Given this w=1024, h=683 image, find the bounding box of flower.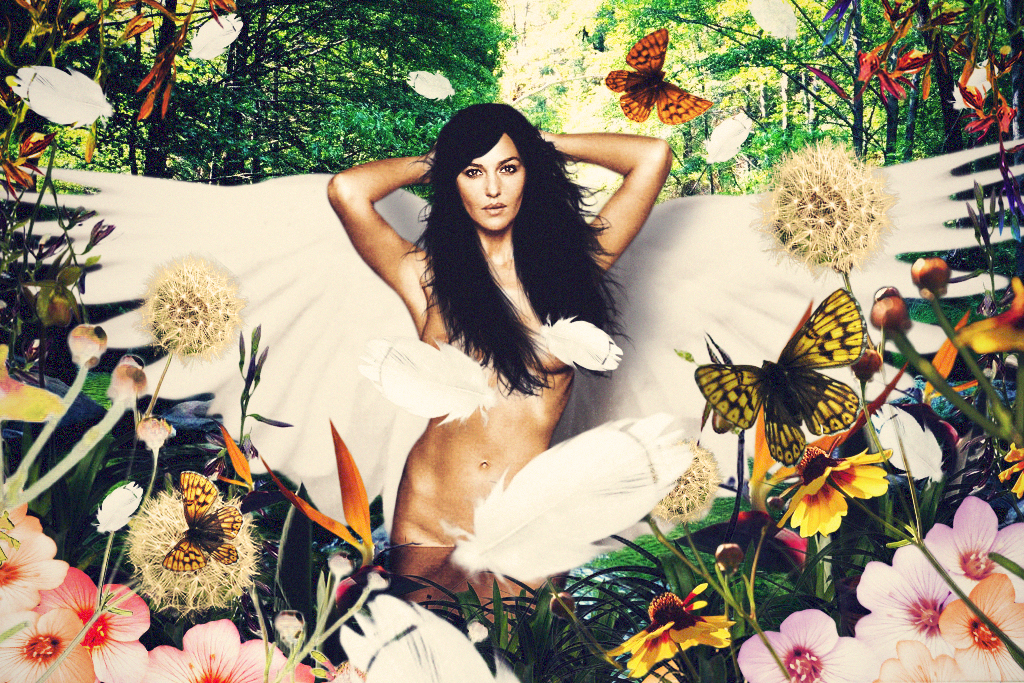
605,585,730,682.
